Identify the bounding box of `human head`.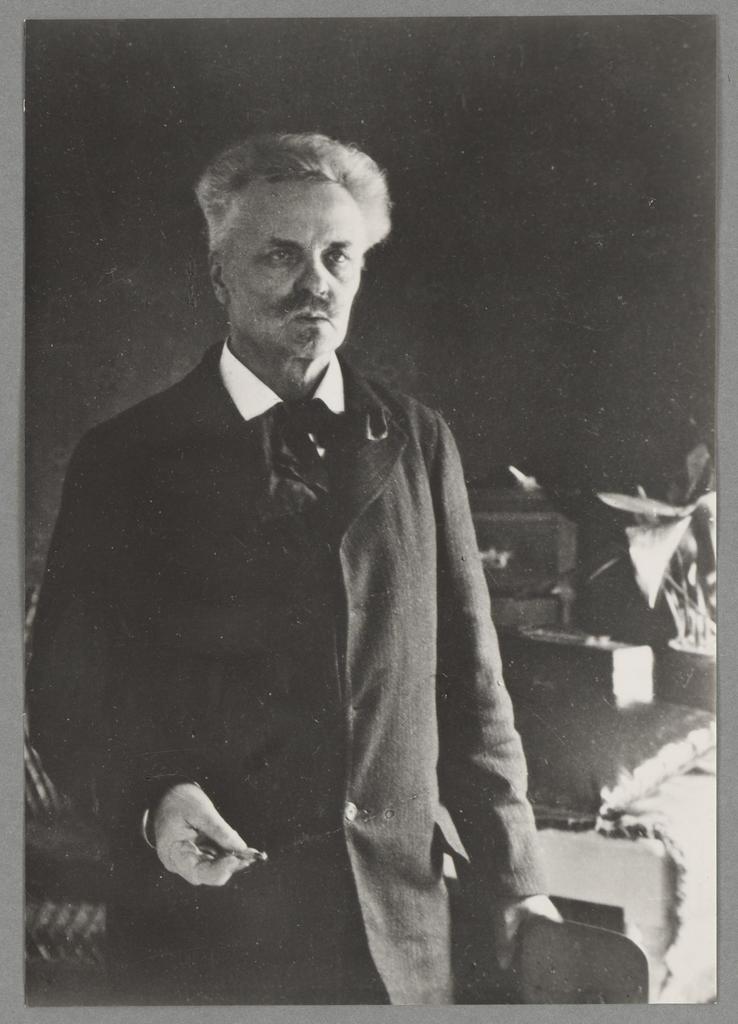
region(192, 127, 395, 360).
